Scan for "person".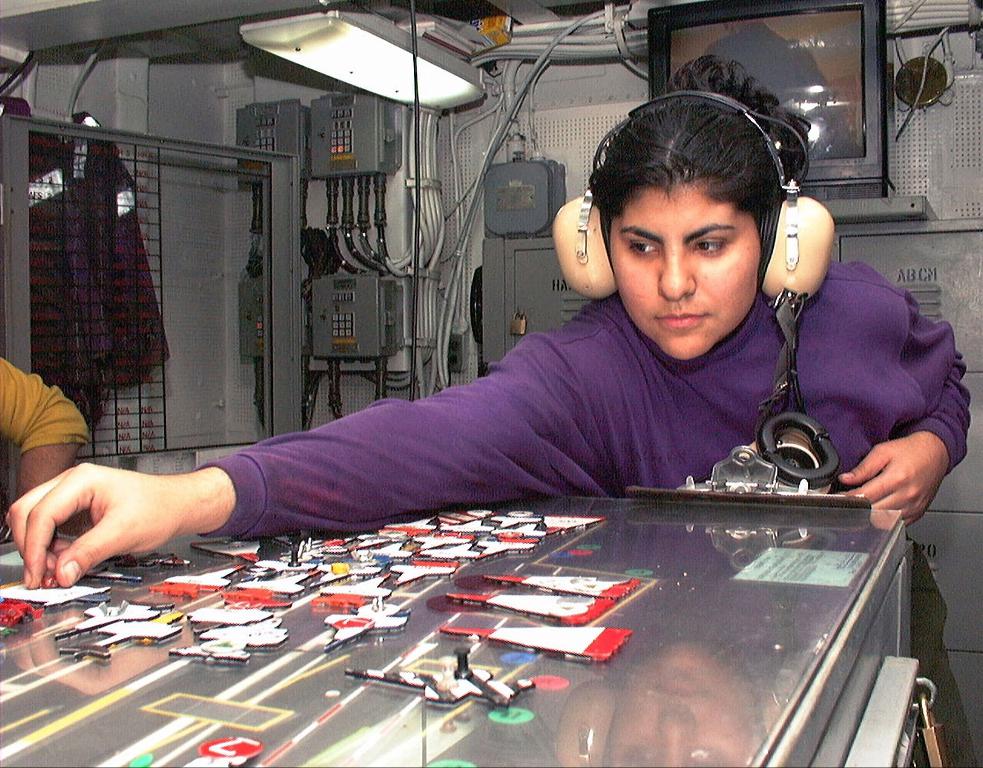
Scan result: (0, 55, 974, 767).
